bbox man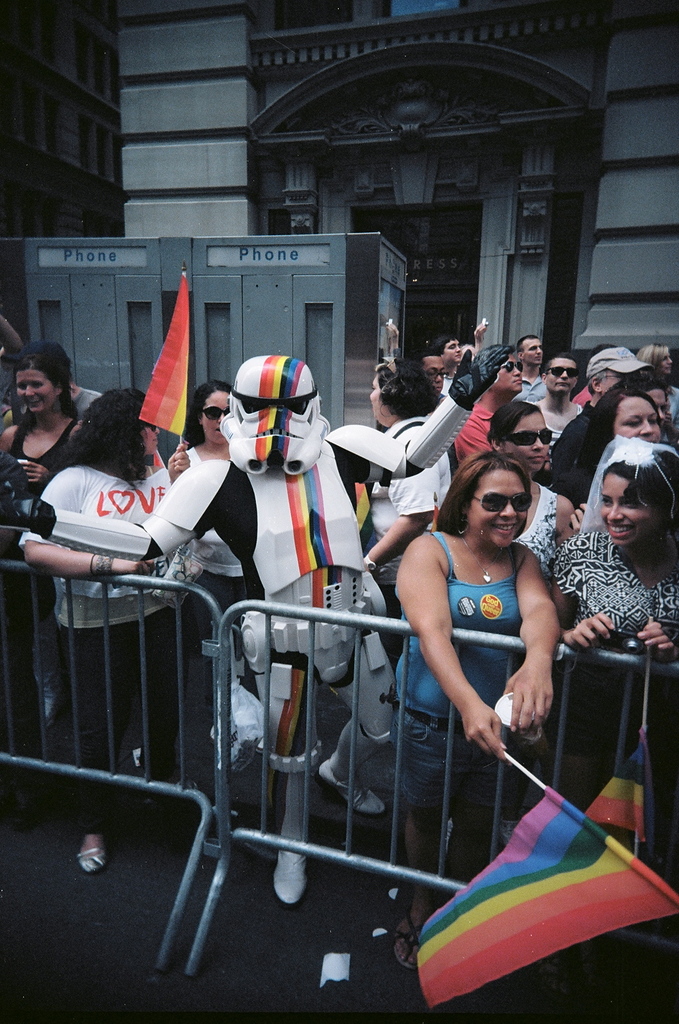
crop(413, 351, 454, 407)
